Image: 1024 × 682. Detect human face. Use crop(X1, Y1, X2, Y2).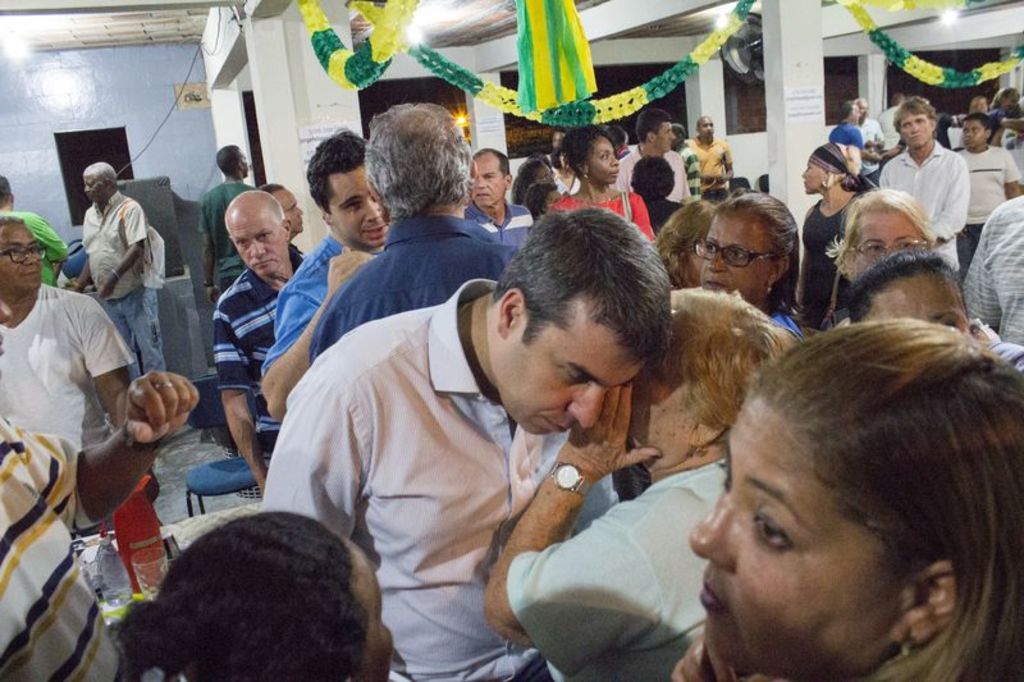
crop(77, 184, 113, 209).
